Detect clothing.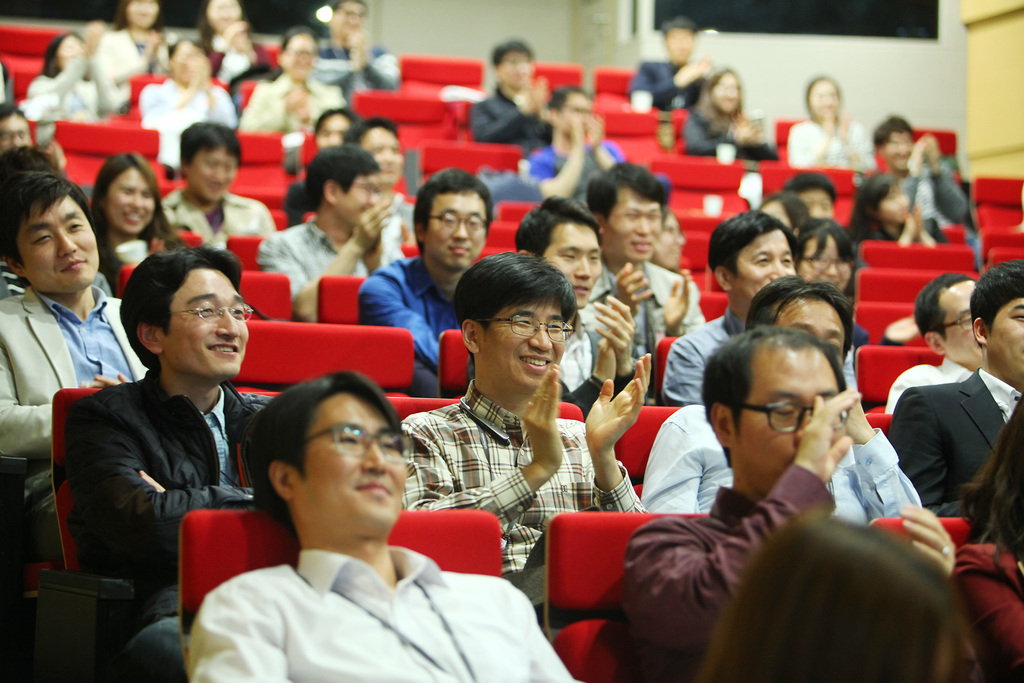
Detected at <region>164, 183, 279, 252</region>.
